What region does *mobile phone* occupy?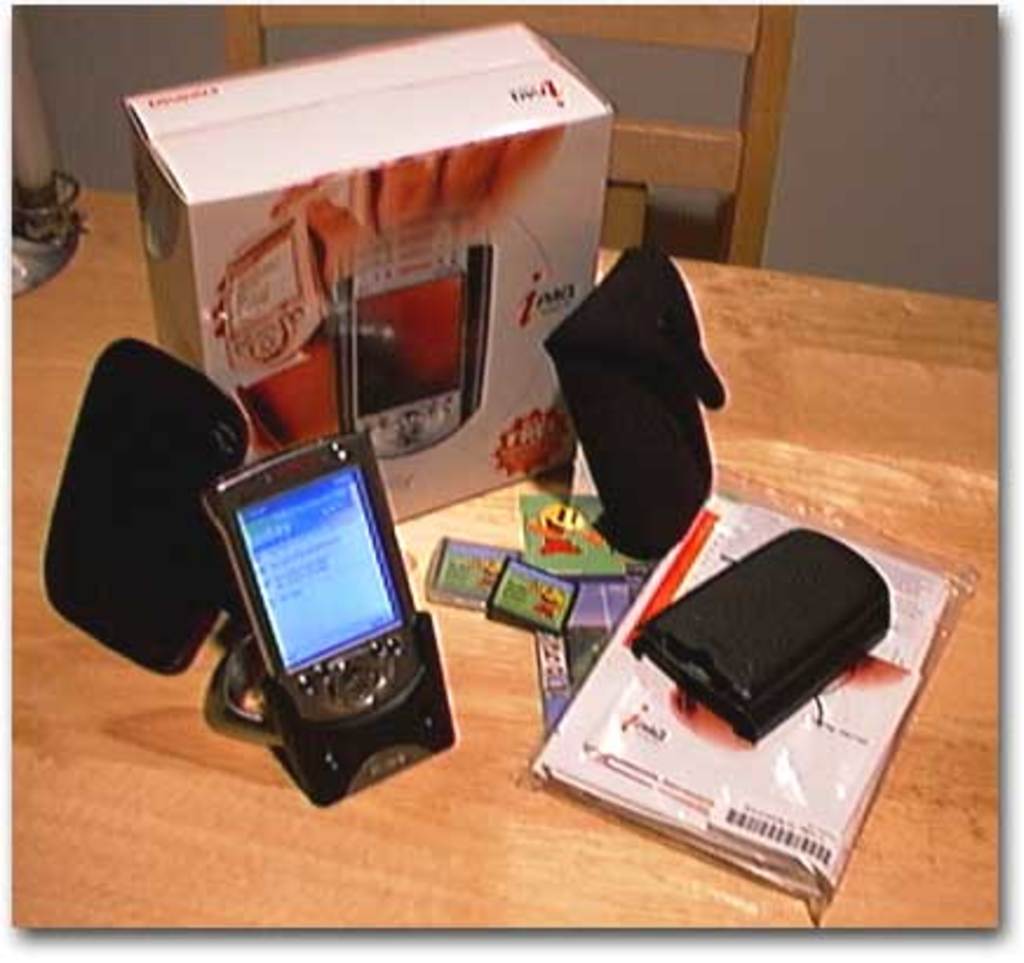
box(214, 418, 456, 789).
